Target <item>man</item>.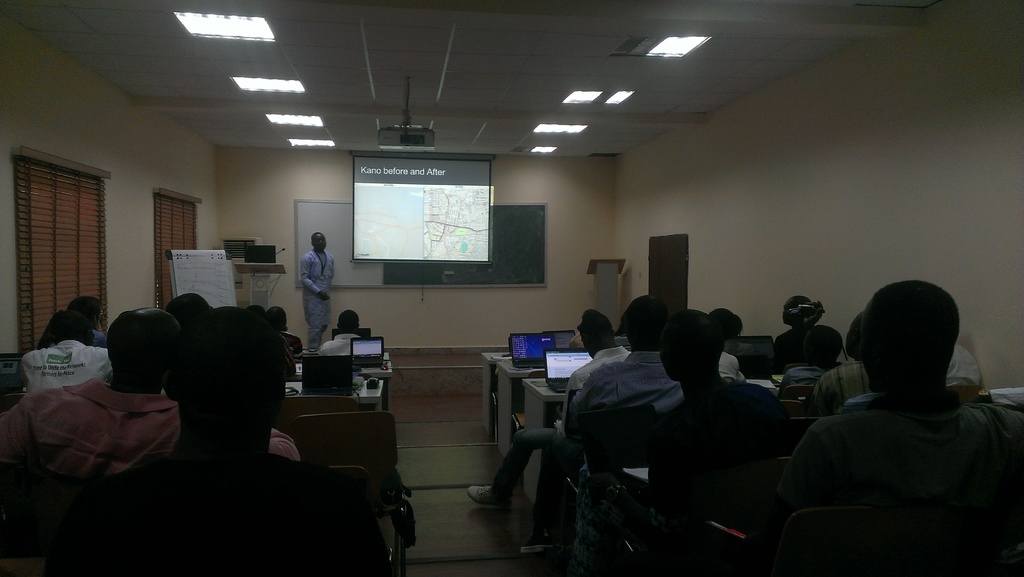
Target region: bbox=(19, 308, 115, 391).
